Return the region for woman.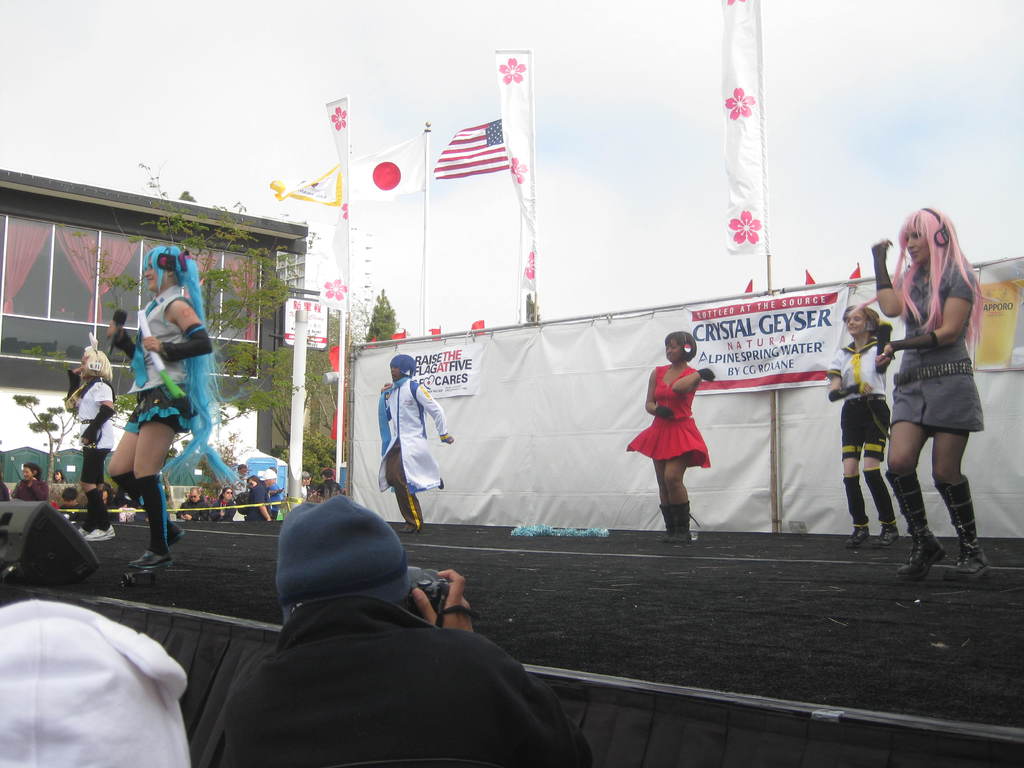
pyautogui.locateOnScreen(209, 486, 237, 524).
